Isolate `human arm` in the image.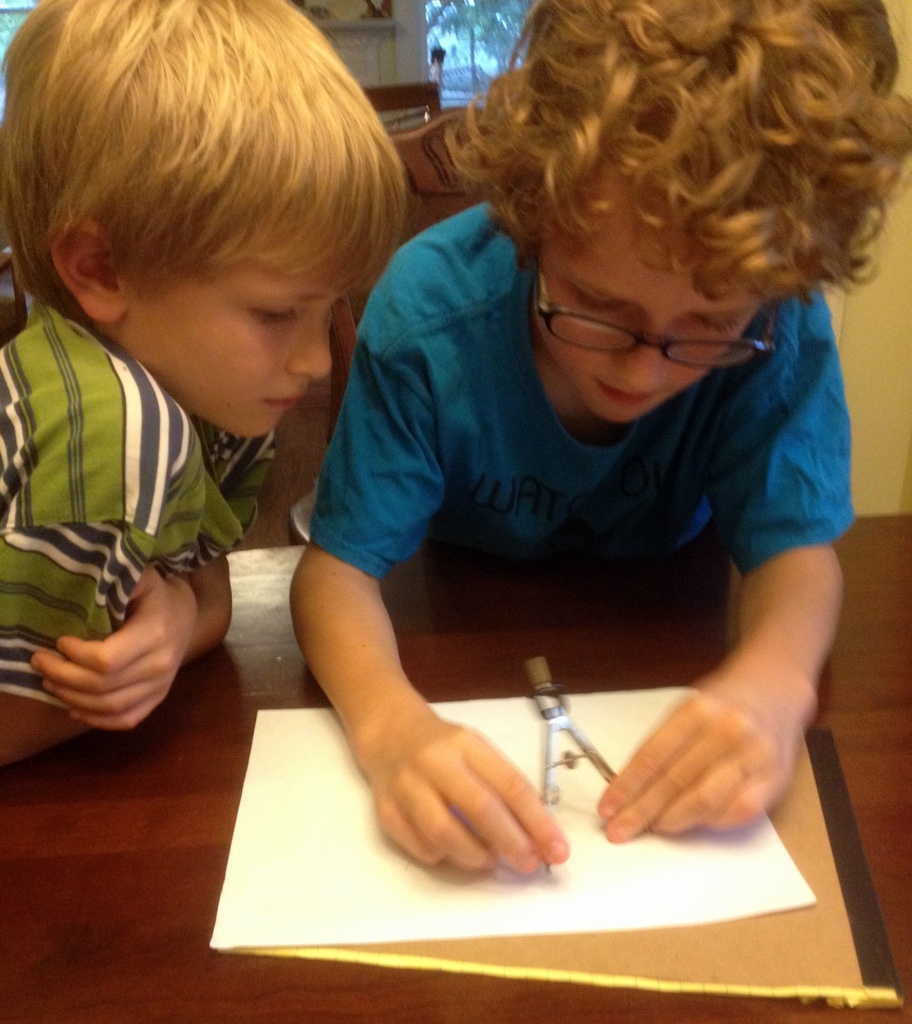
Isolated region: x1=44, y1=535, x2=235, y2=739.
